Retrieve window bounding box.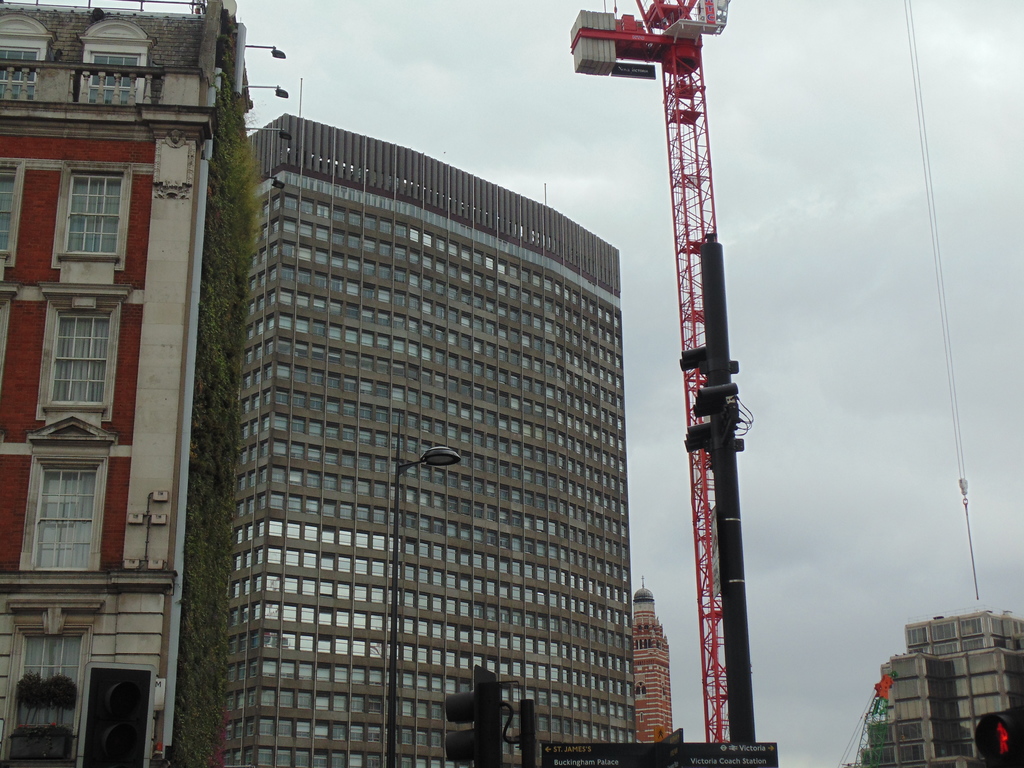
Bounding box: x1=284 y1=220 x2=300 y2=237.
